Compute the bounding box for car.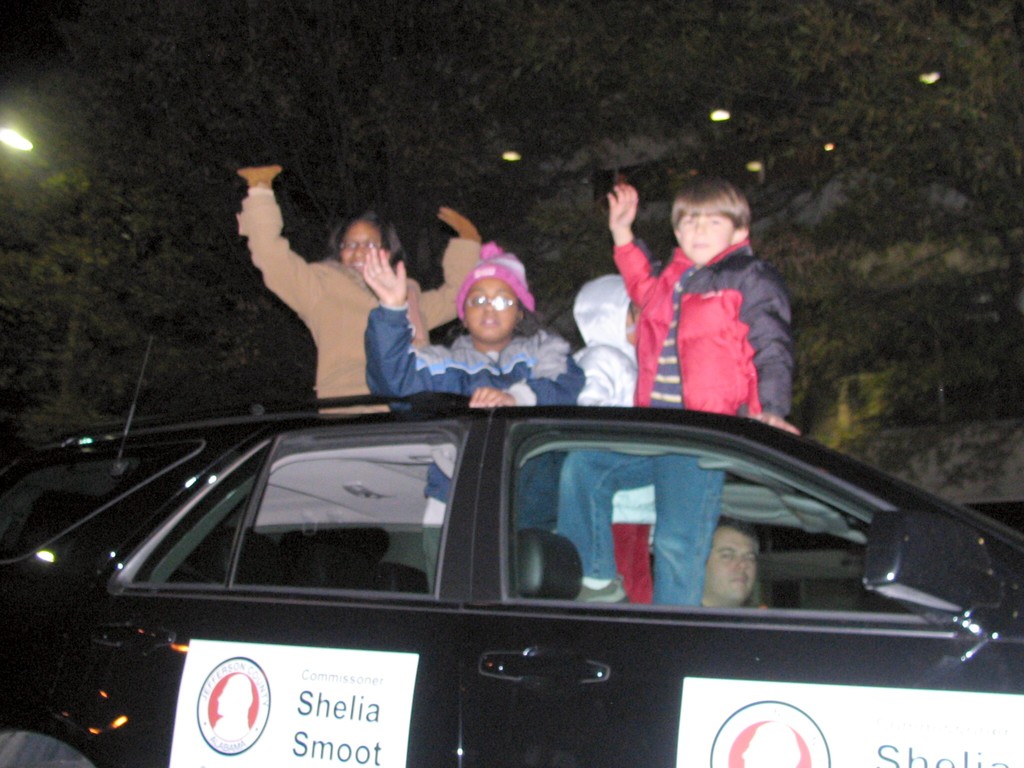
<region>0, 340, 1023, 767</region>.
